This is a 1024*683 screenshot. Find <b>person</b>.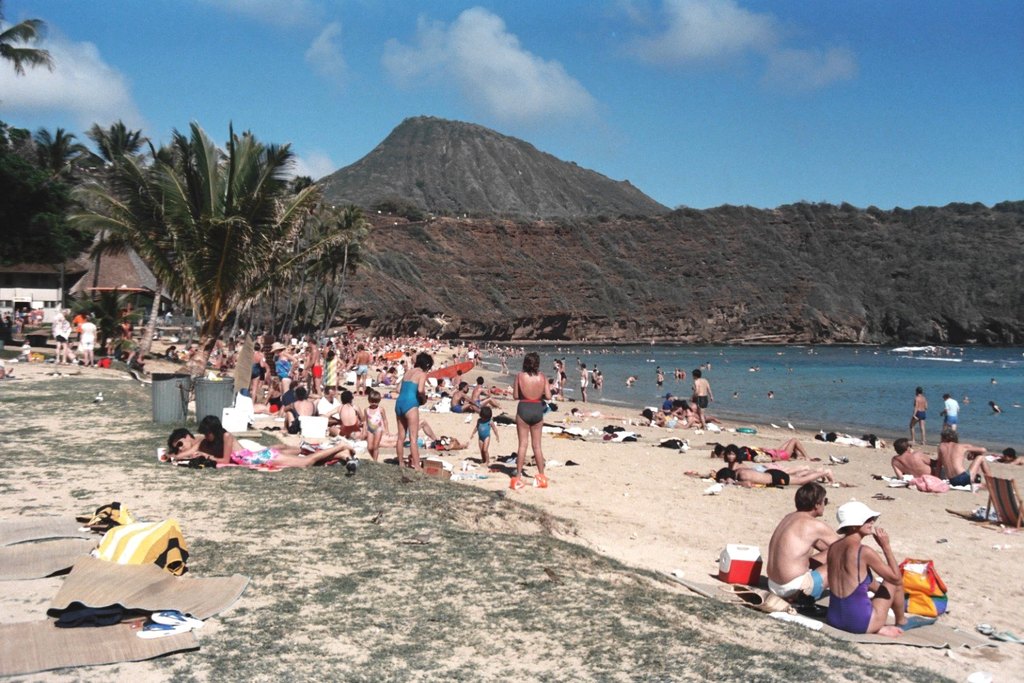
Bounding box: Rect(635, 348, 642, 352).
